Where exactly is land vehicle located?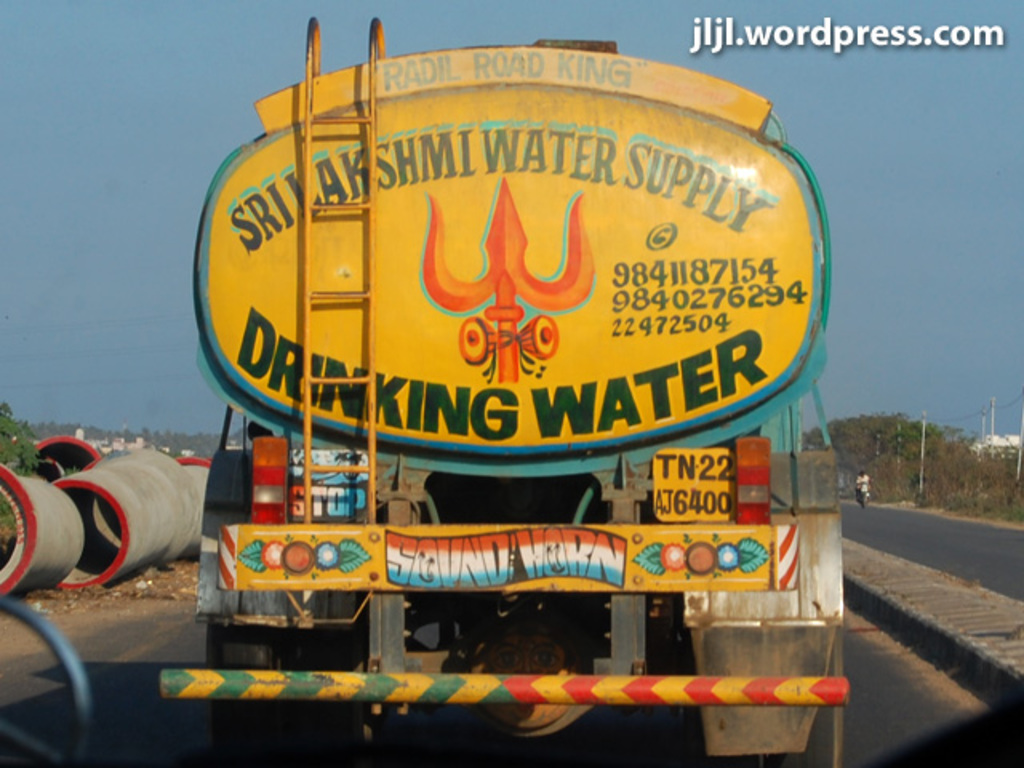
Its bounding box is bbox=[157, 0, 867, 707].
